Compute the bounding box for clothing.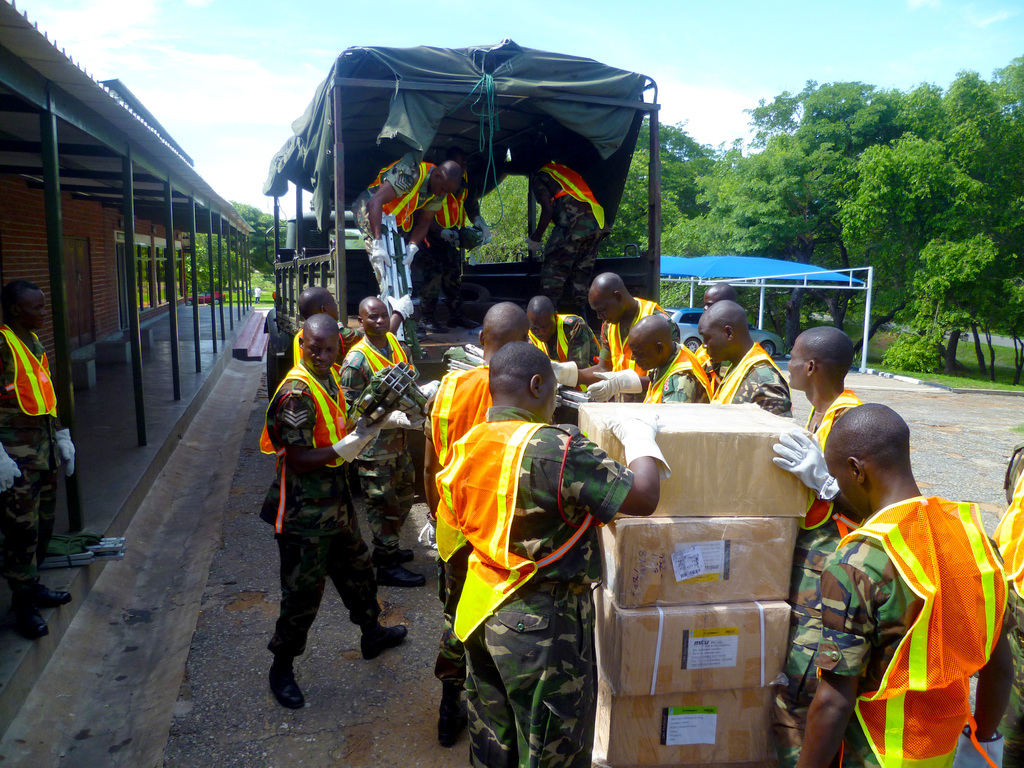
x1=993 y1=441 x2=1023 y2=764.
